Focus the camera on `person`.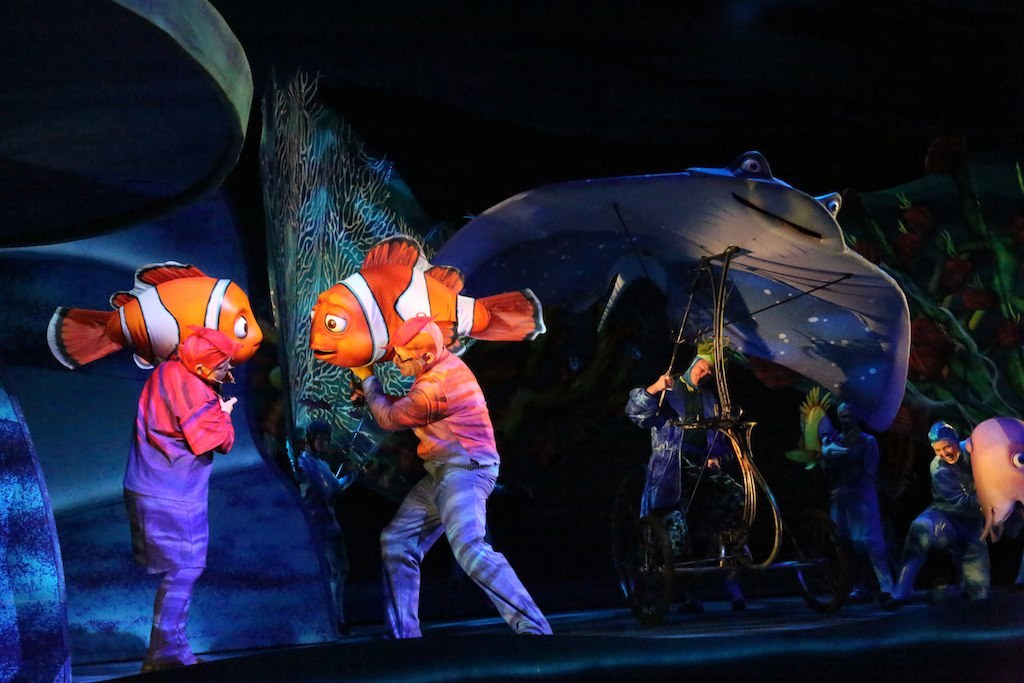
Focus region: x1=916, y1=398, x2=1003, y2=609.
